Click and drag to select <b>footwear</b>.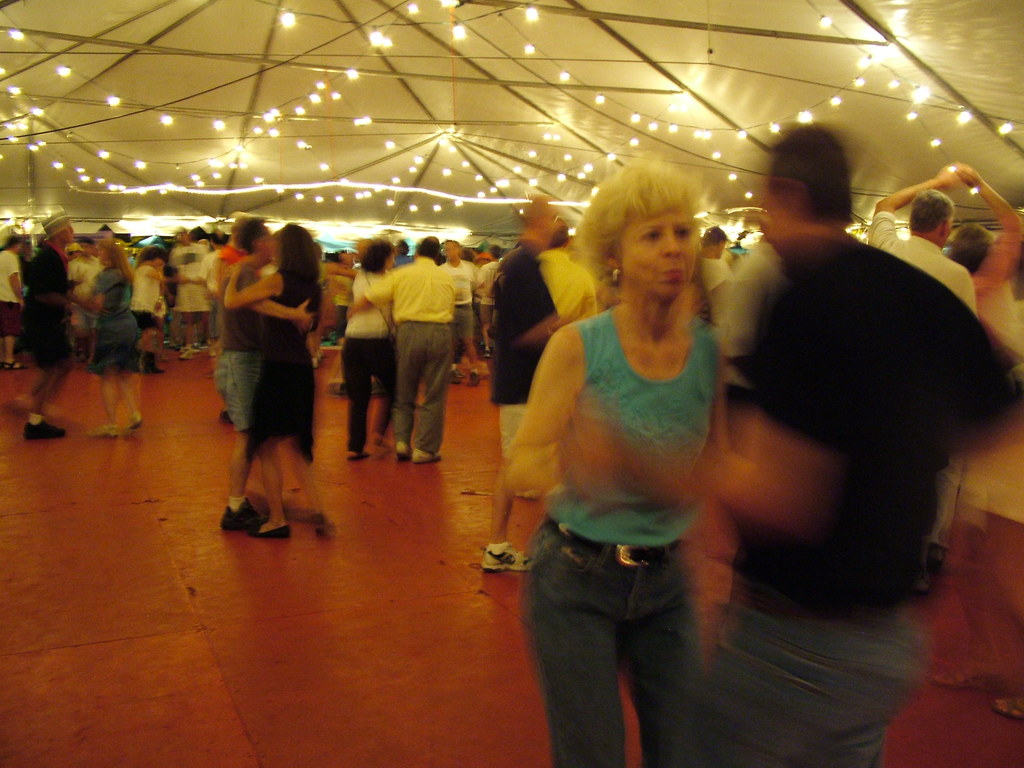
Selection: bbox(347, 446, 365, 461).
